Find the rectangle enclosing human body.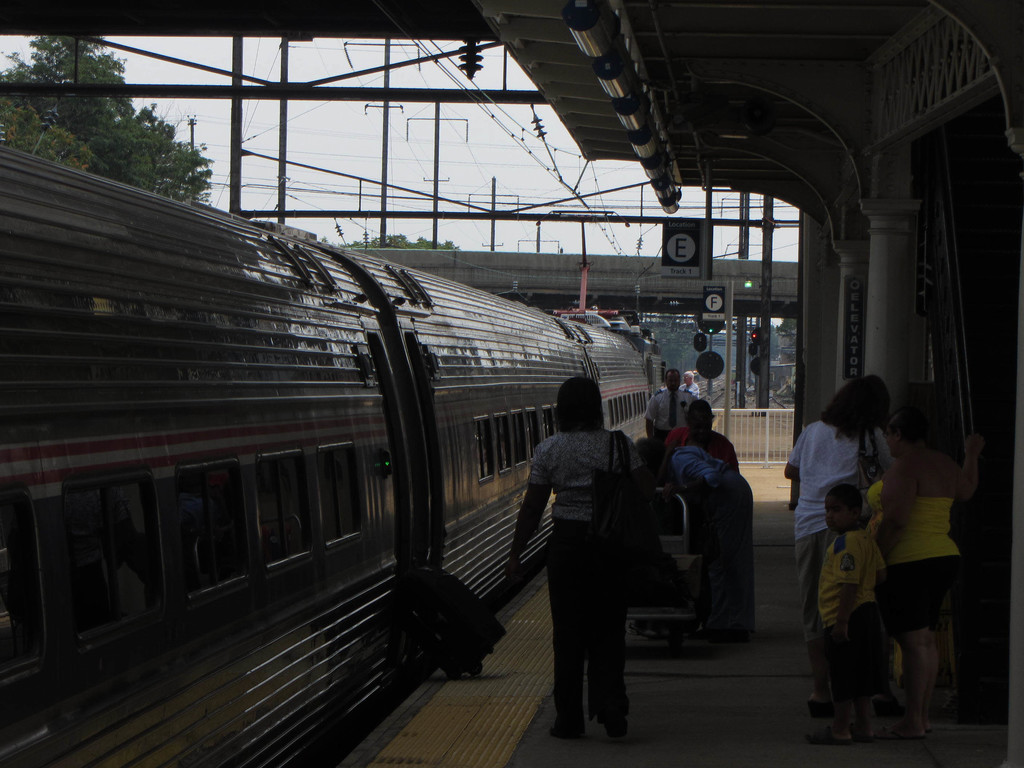
(x1=858, y1=380, x2=977, y2=728).
